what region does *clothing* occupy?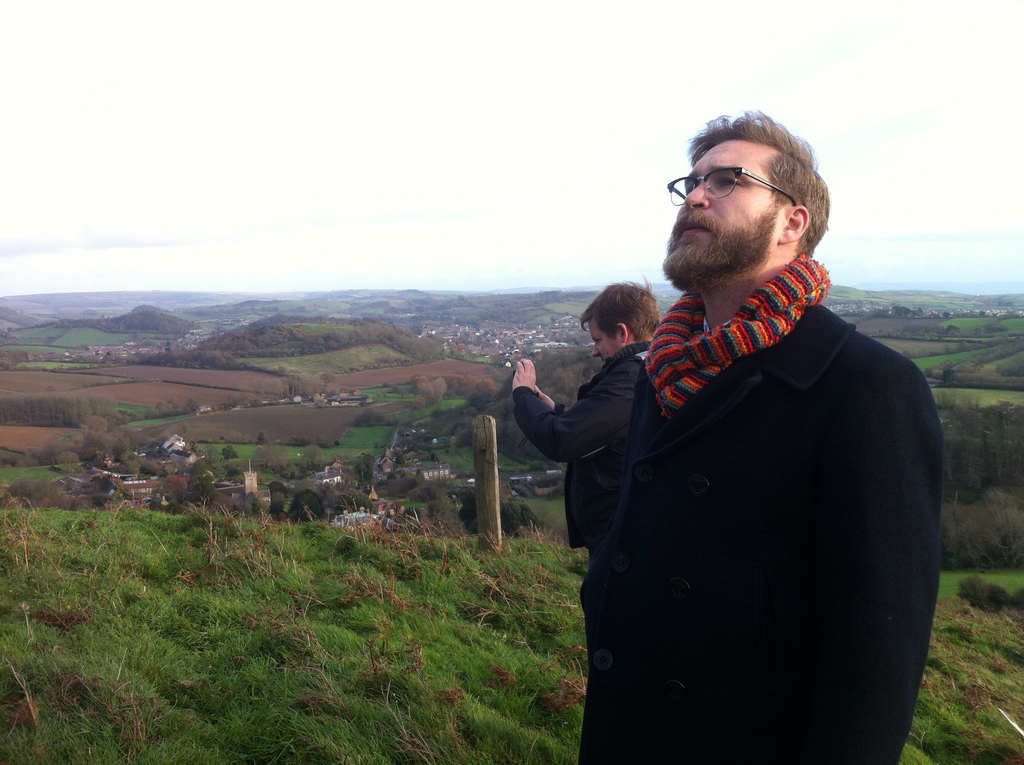
<region>521, 218, 942, 745</region>.
